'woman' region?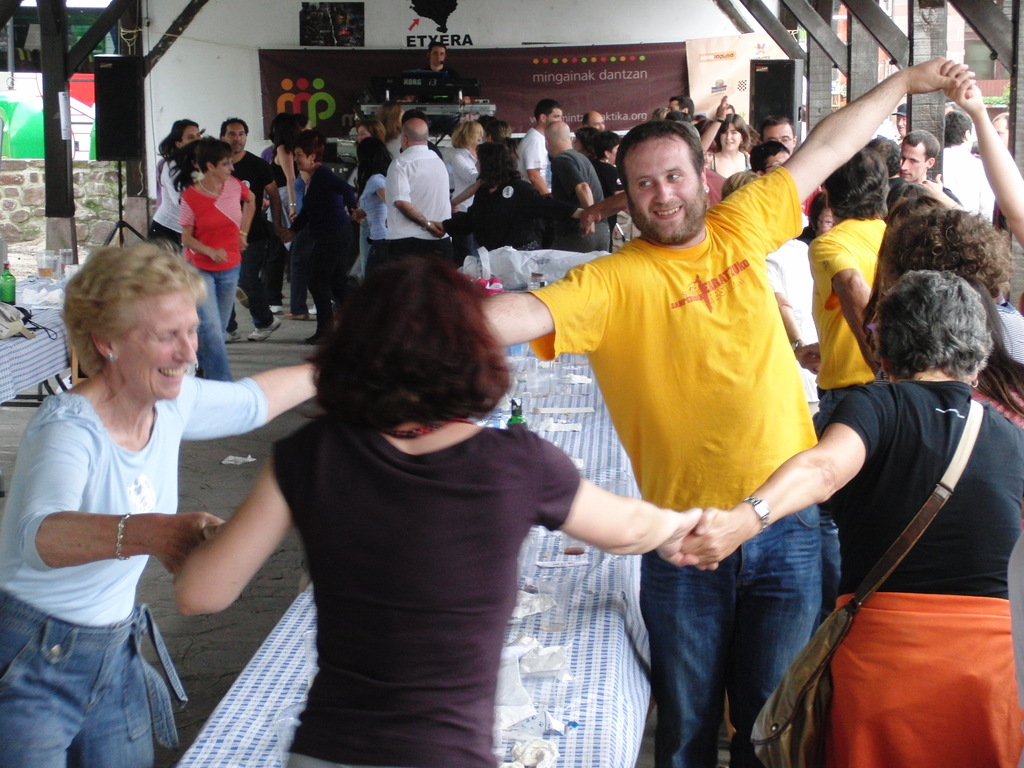
{"left": 454, "top": 140, "right": 548, "bottom": 254}
